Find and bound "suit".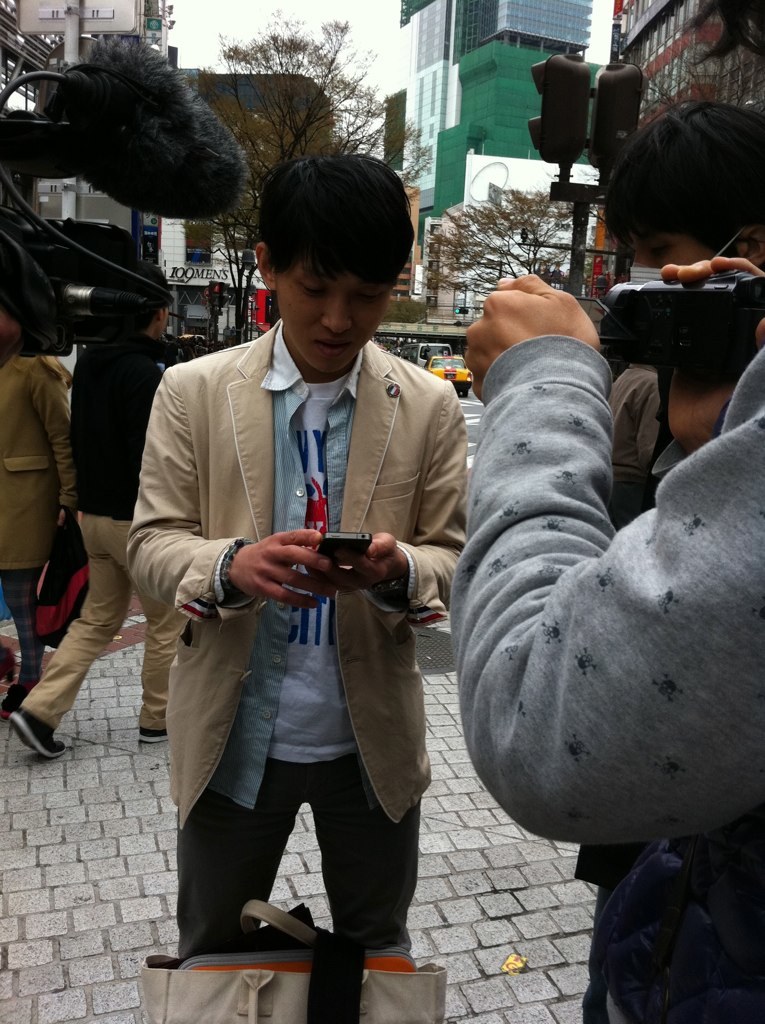
Bound: (x1=0, y1=356, x2=74, y2=569).
